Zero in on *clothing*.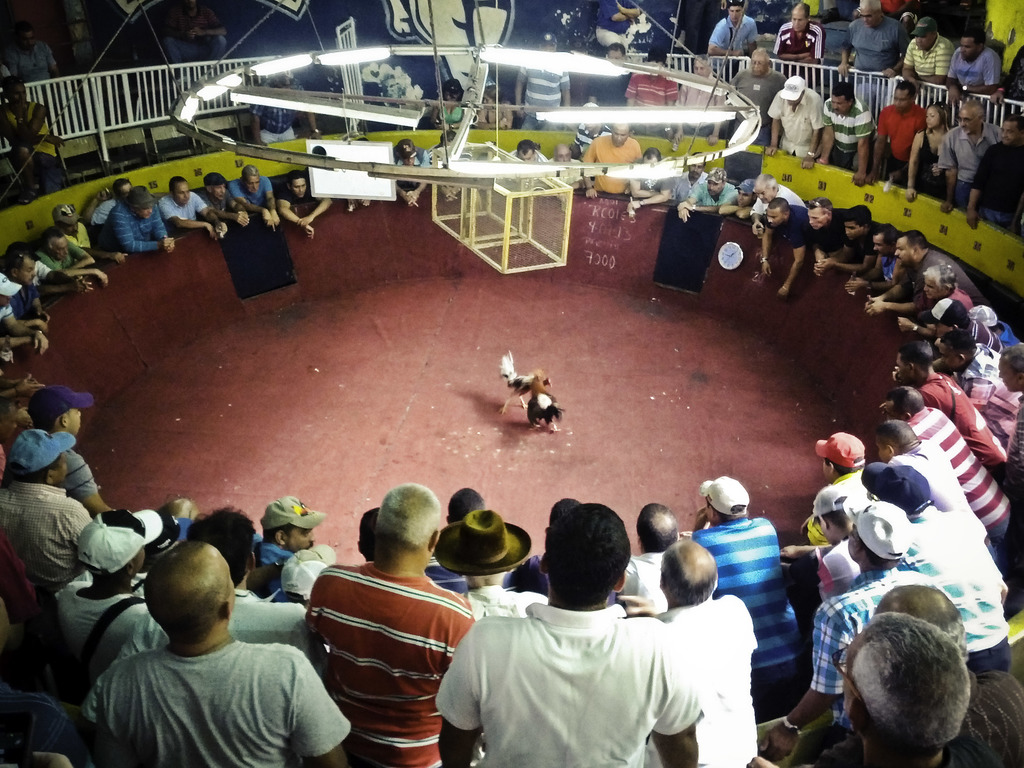
Zeroed in: (234,593,319,671).
